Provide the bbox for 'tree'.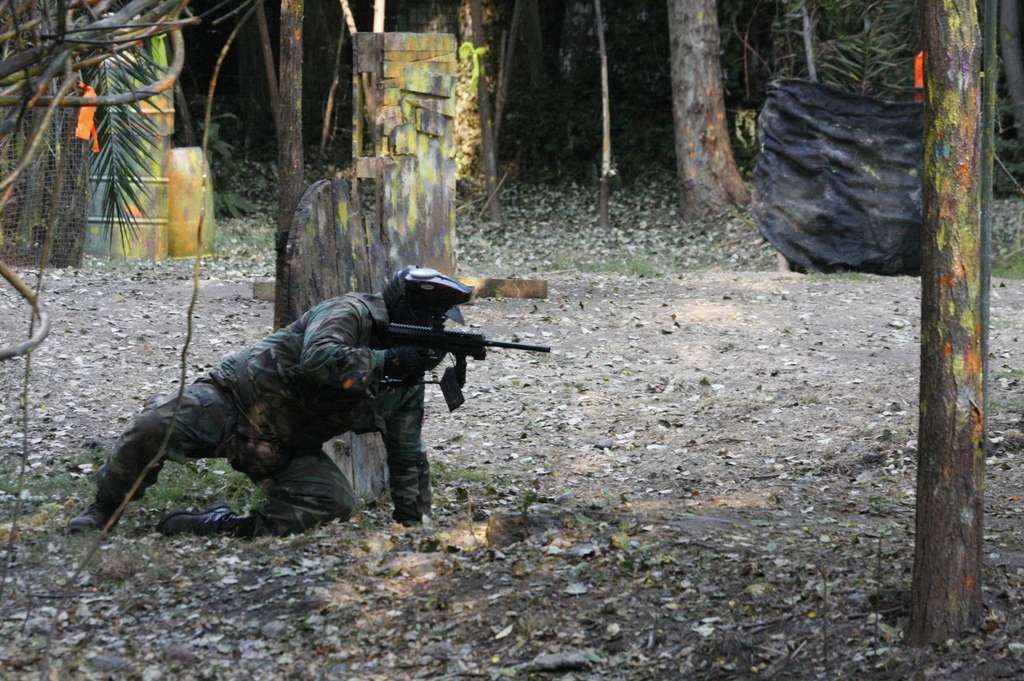
902 0 988 650.
